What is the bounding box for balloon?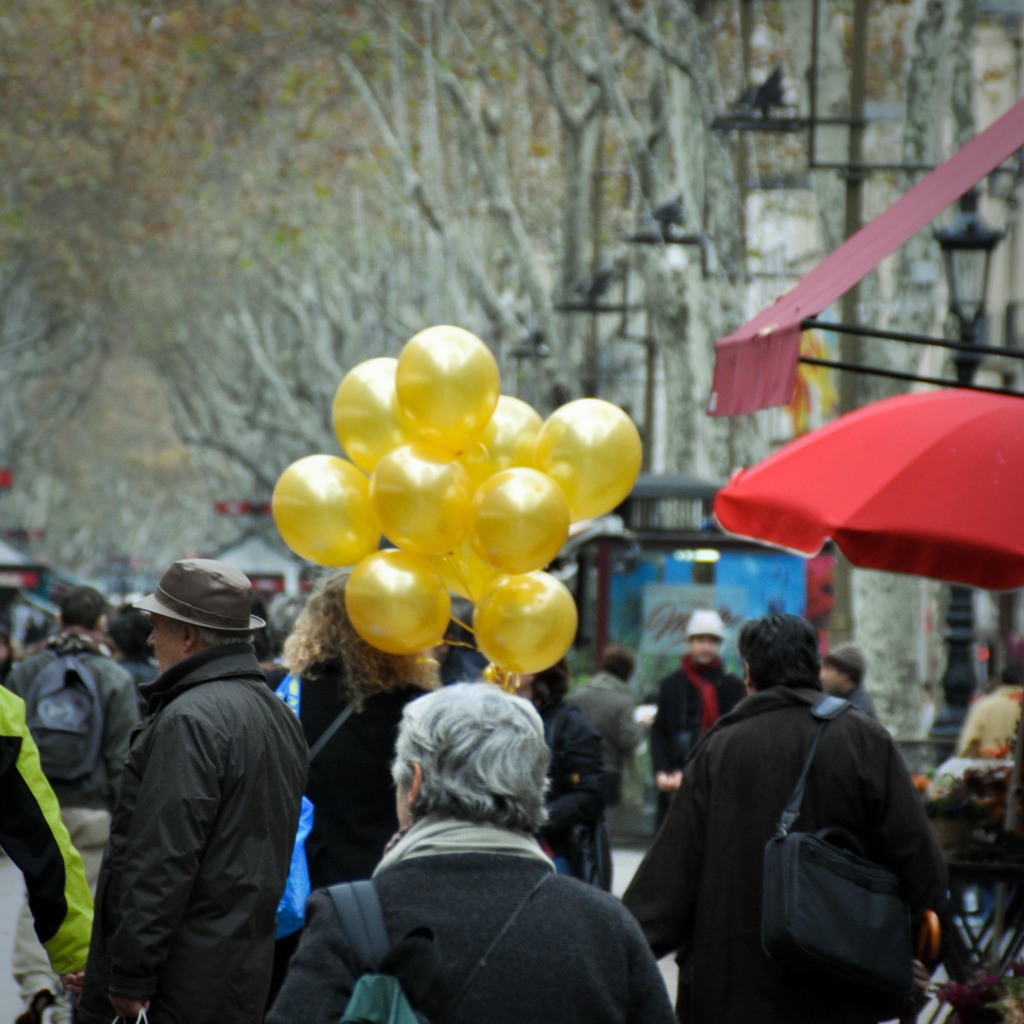
[left=368, top=441, right=480, bottom=561].
